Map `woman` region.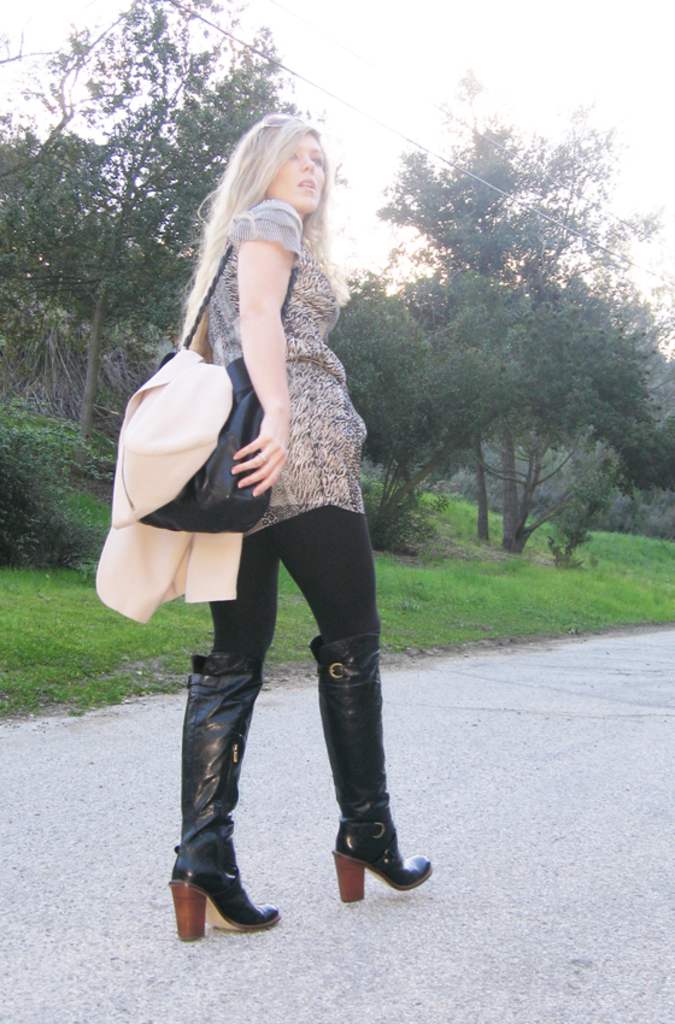
Mapped to 101:106:428:898.
